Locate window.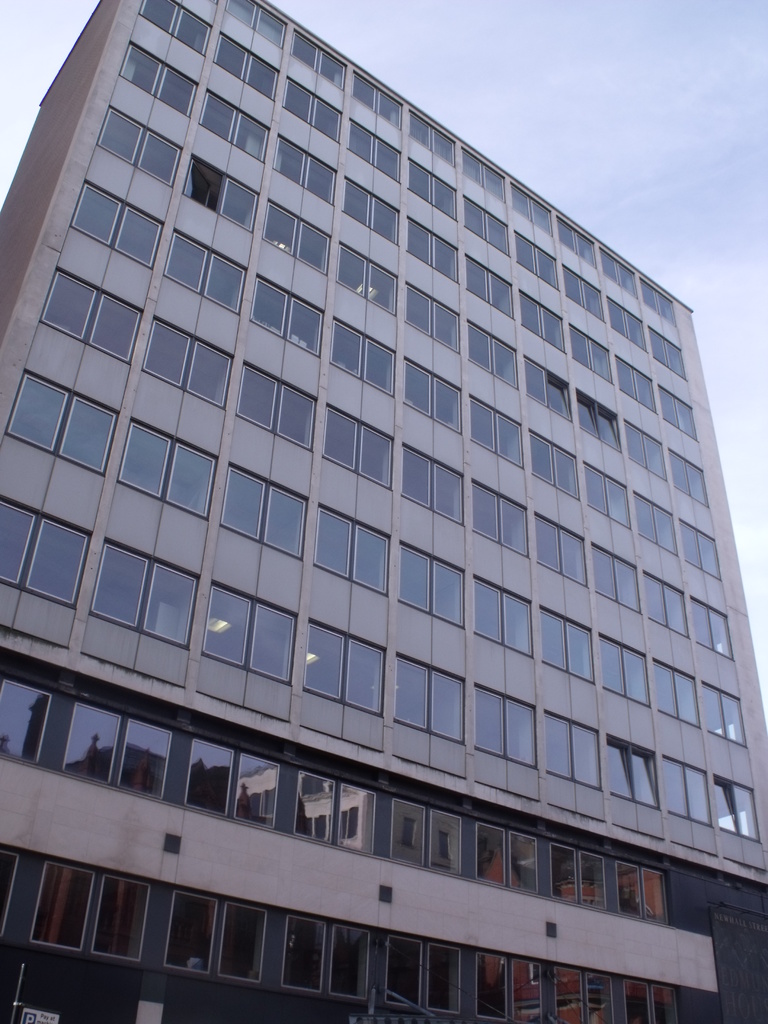
Bounding box: (left=623, top=982, right=646, bottom=1023).
